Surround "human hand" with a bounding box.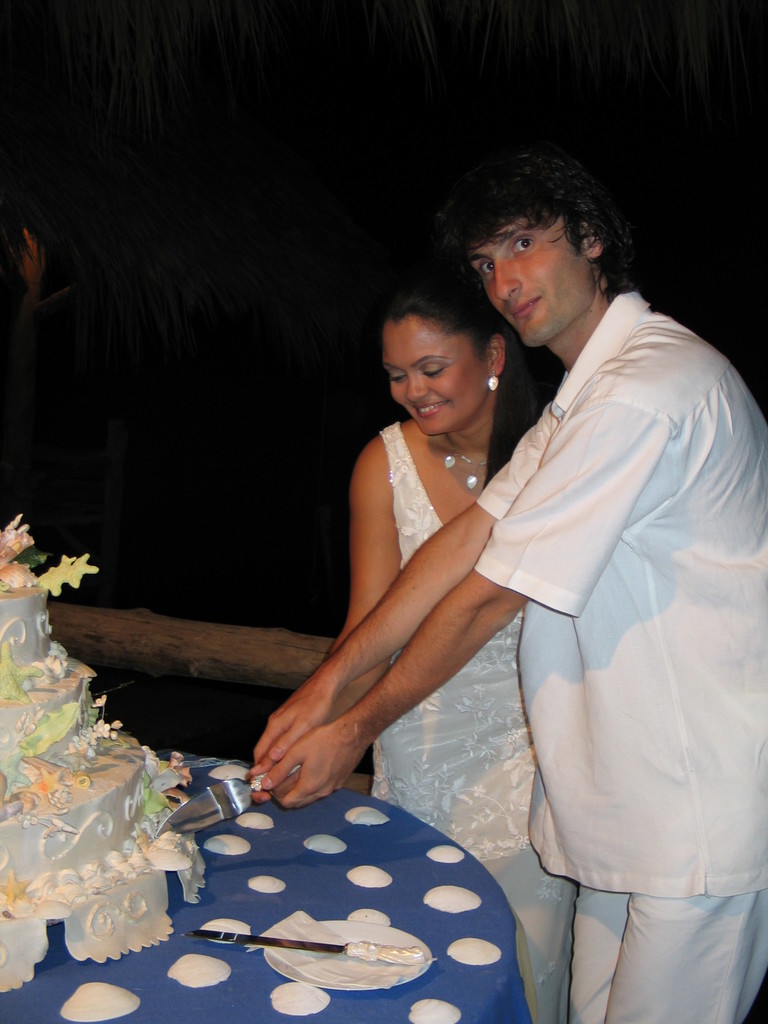
<bbox>248, 680, 340, 774</bbox>.
